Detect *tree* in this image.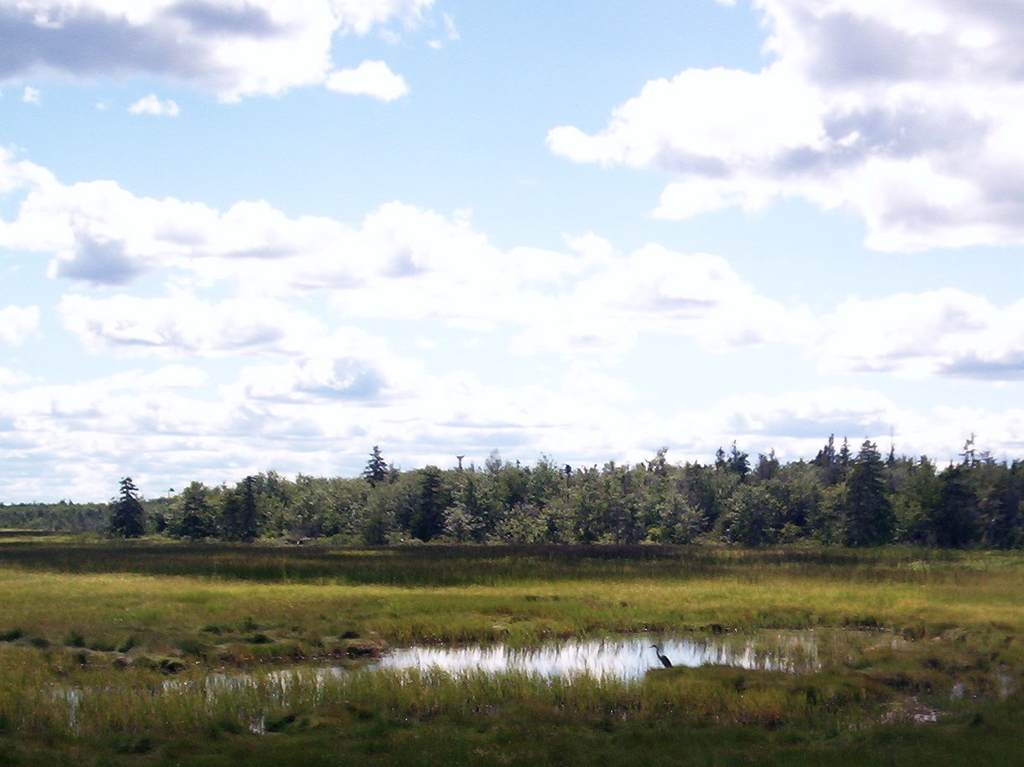
Detection: box=[108, 472, 151, 541].
